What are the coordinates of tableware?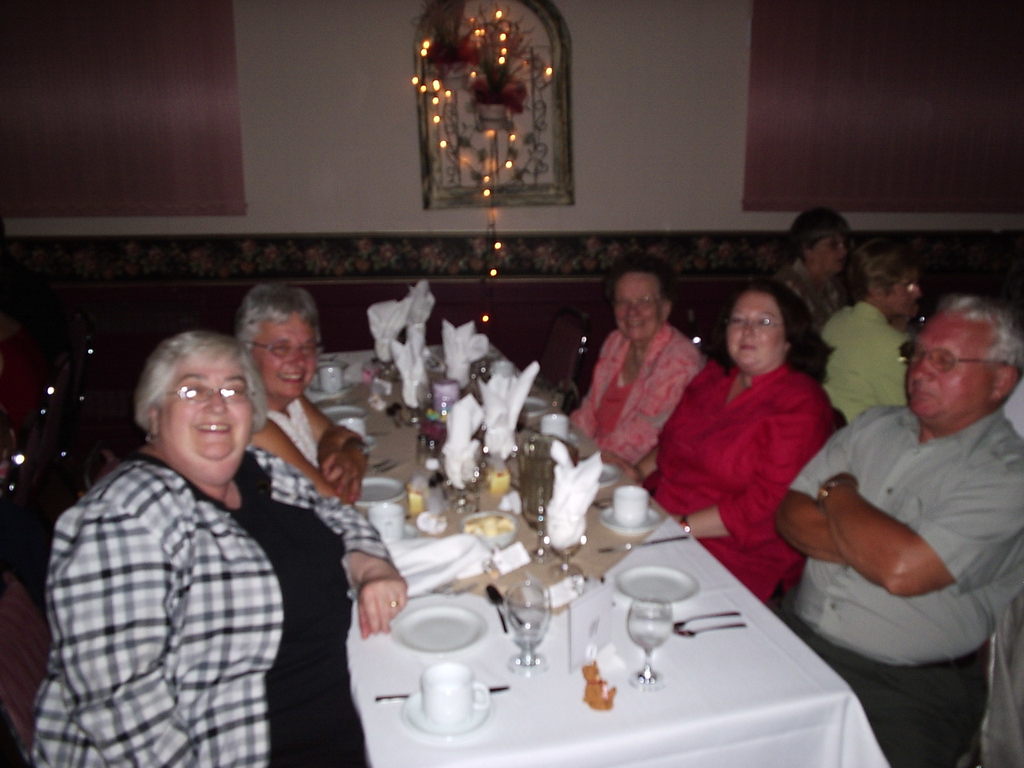
[left=401, top=658, right=495, bottom=741].
